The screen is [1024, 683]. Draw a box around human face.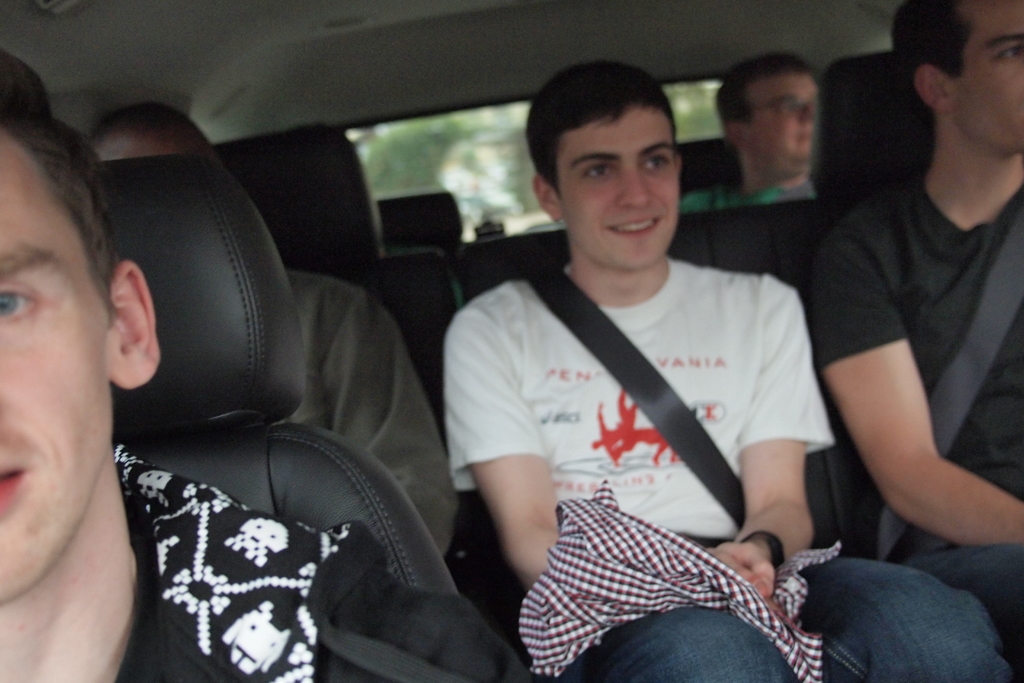
x1=742, y1=75, x2=820, y2=176.
